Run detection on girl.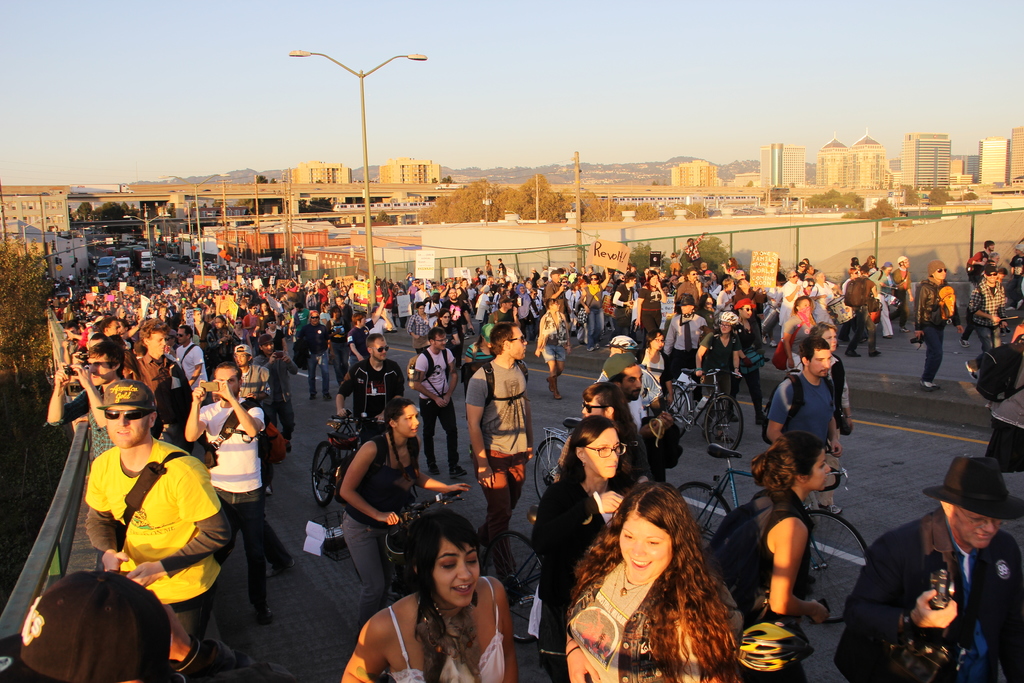
Result: rect(339, 398, 468, 636).
